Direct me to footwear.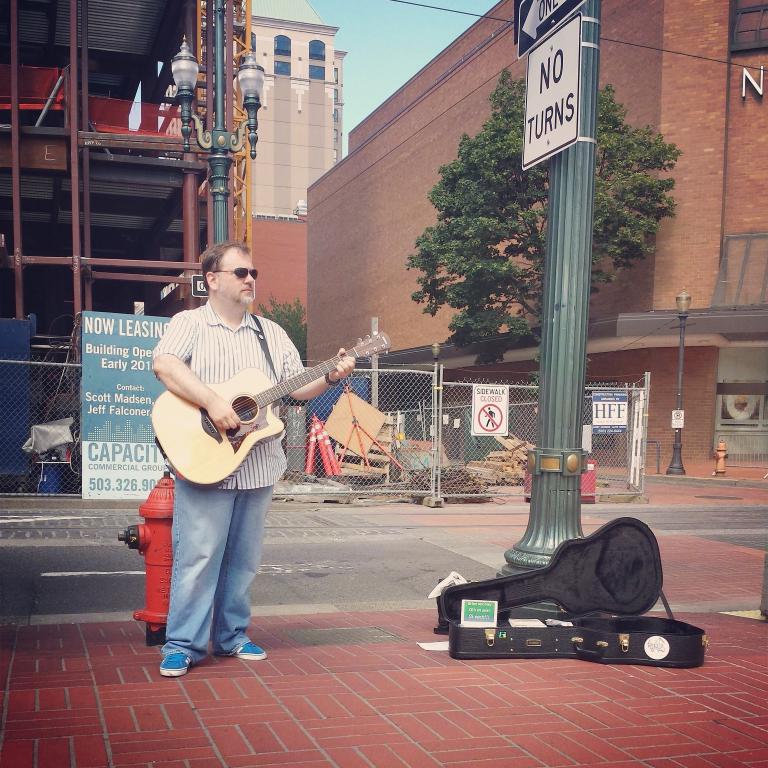
Direction: <bbox>158, 656, 192, 683</bbox>.
